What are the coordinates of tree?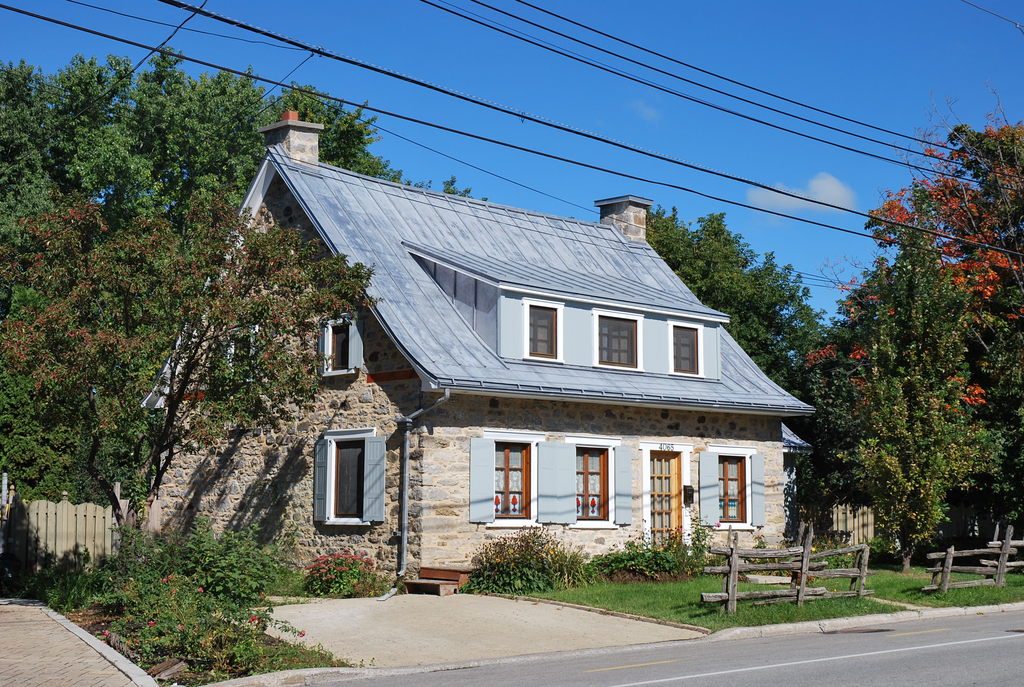
(left=812, top=102, right=1009, bottom=587).
